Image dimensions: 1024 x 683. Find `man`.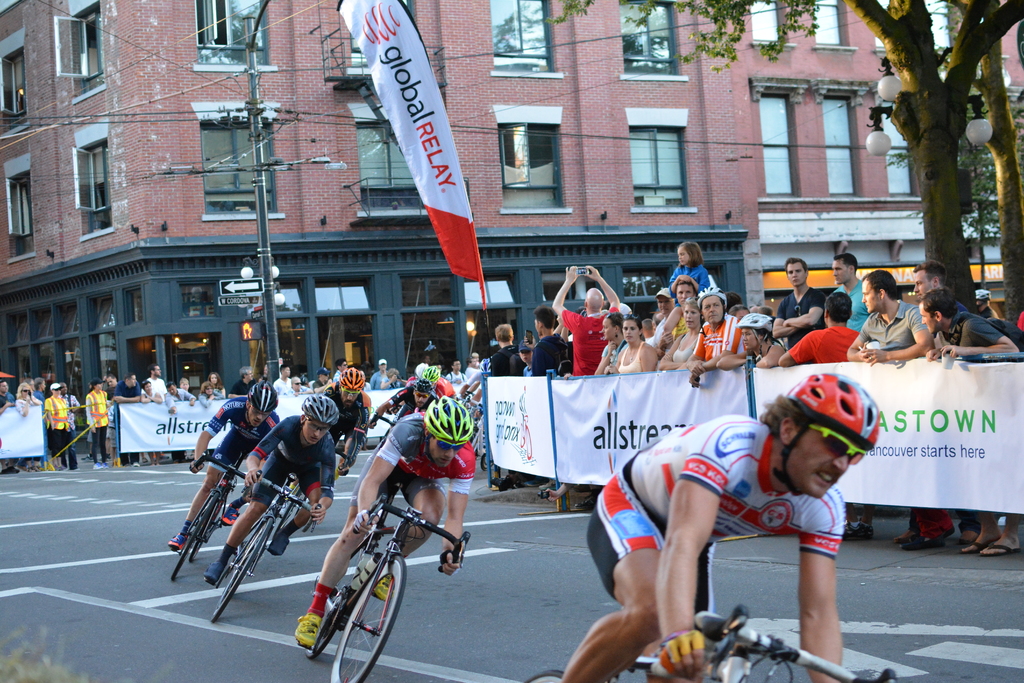
<region>974, 288, 1002, 317</region>.
